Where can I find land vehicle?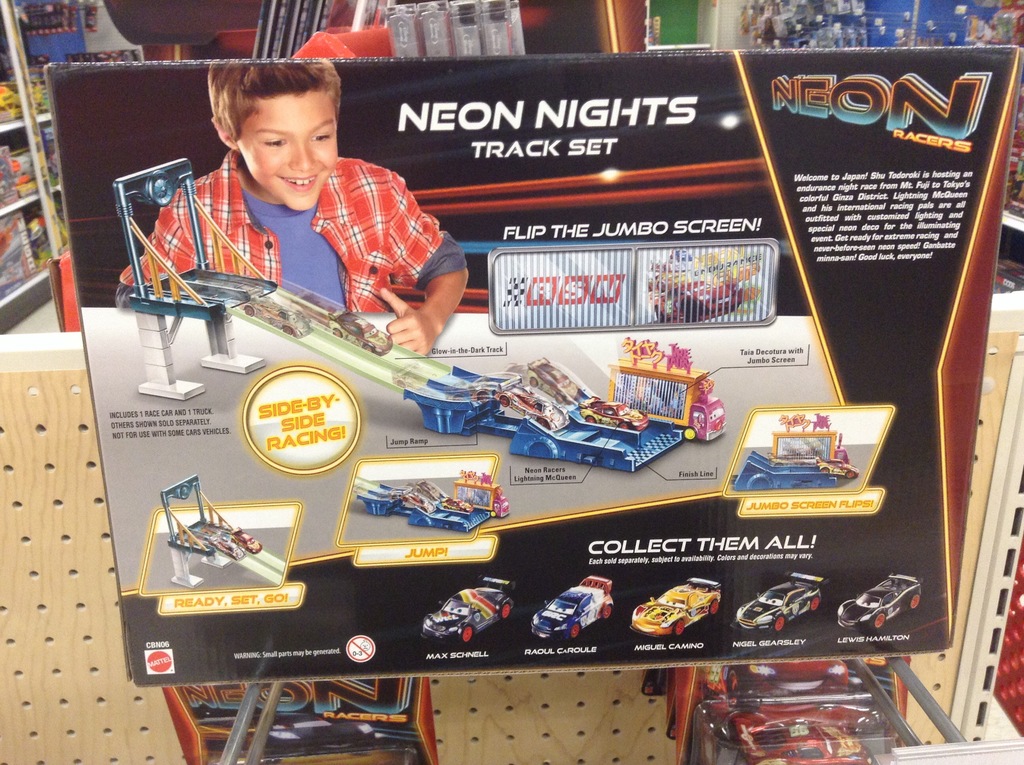
You can find it at region(421, 576, 513, 643).
